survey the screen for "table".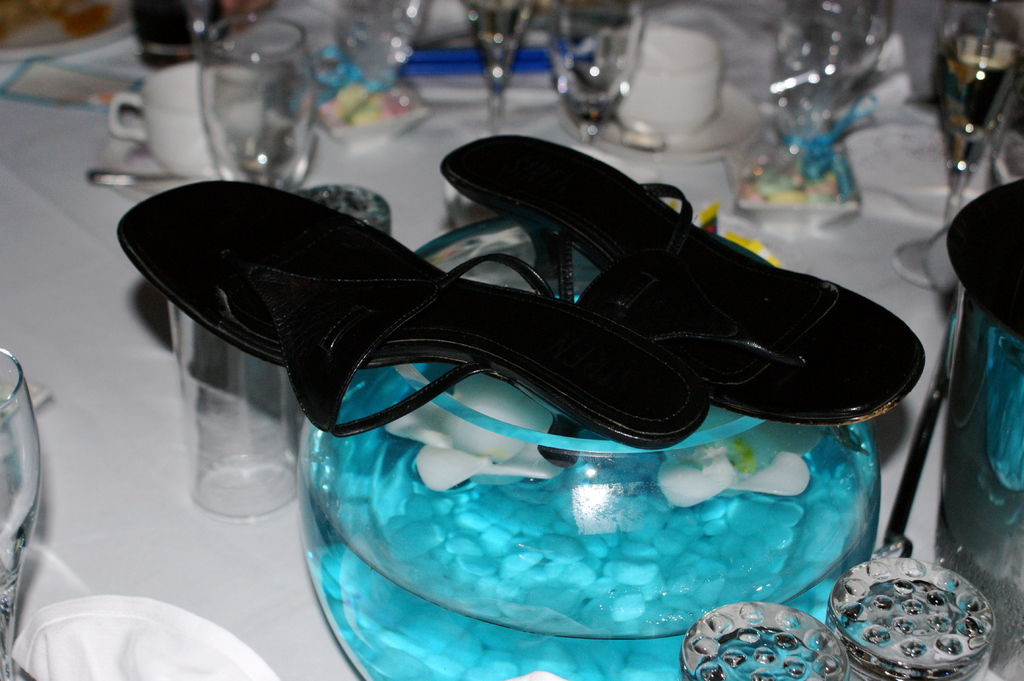
Survey found: left=0, top=0, right=1023, bottom=680.
